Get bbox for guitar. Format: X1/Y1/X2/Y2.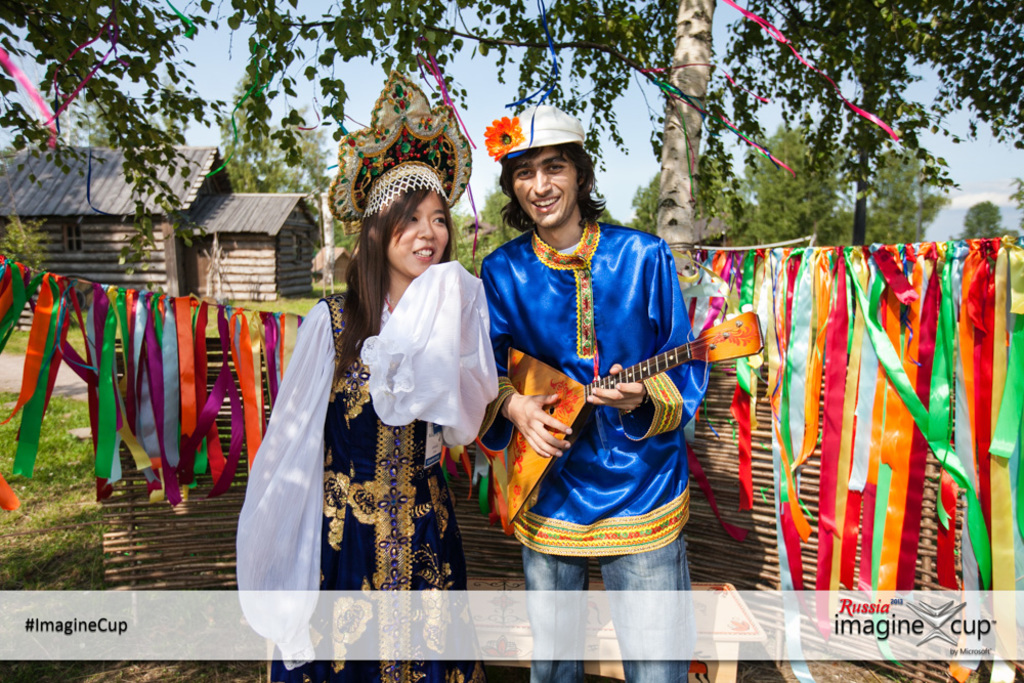
488/300/764/528.
